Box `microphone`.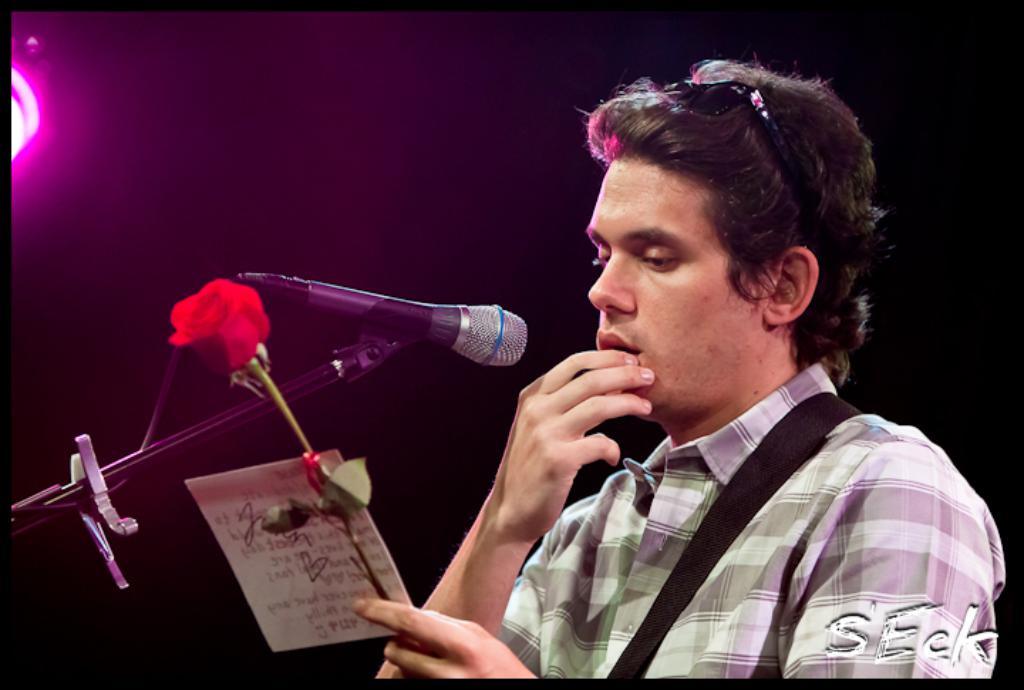
<bbox>189, 277, 539, 396</bbox>.
